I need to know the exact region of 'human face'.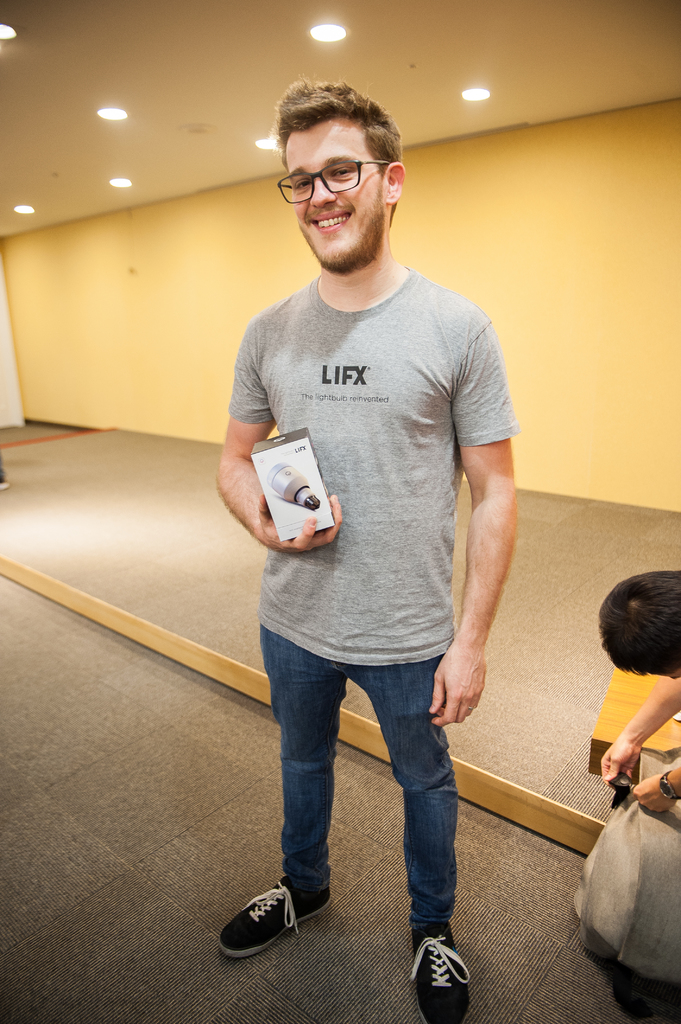
Region: 284/125/387/267.
